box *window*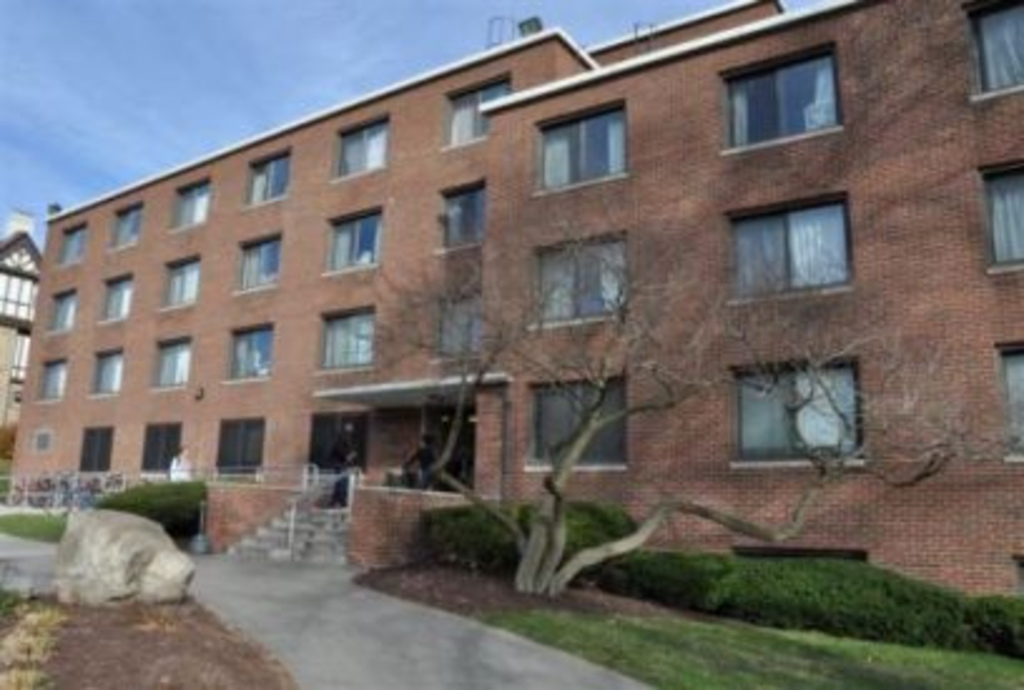
BBox(437, 299, 484, 359)
